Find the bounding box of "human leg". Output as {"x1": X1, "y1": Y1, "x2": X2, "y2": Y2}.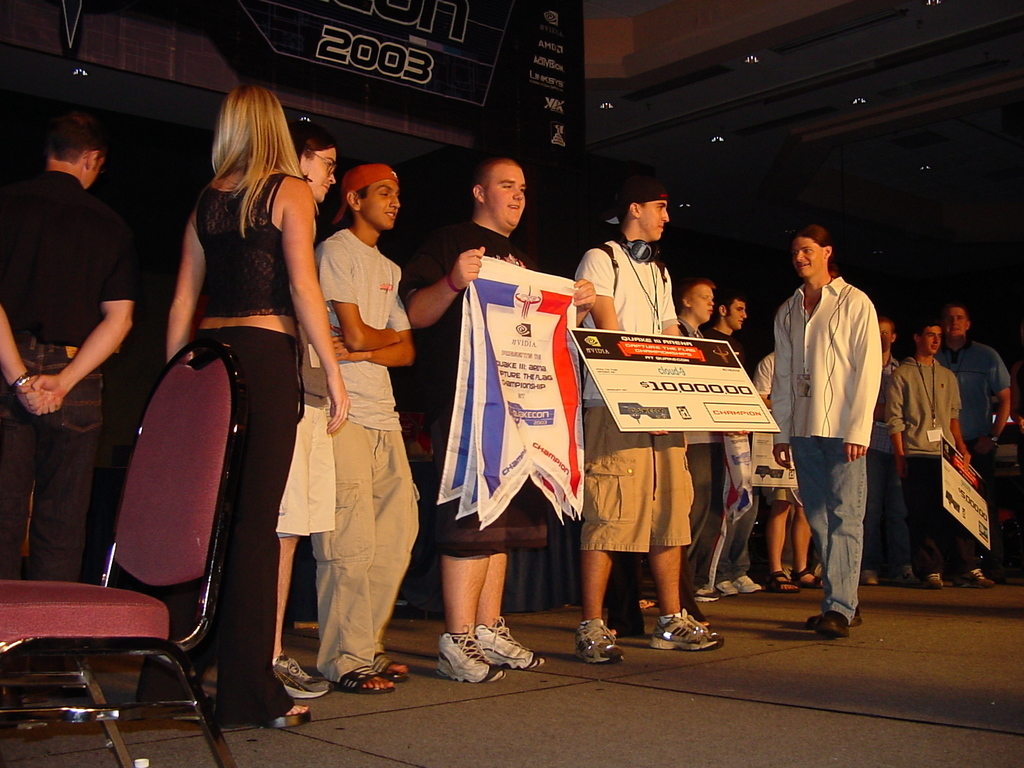
{"x1": 792, "y1": 438, "x2": 857, "y2": 642}.
